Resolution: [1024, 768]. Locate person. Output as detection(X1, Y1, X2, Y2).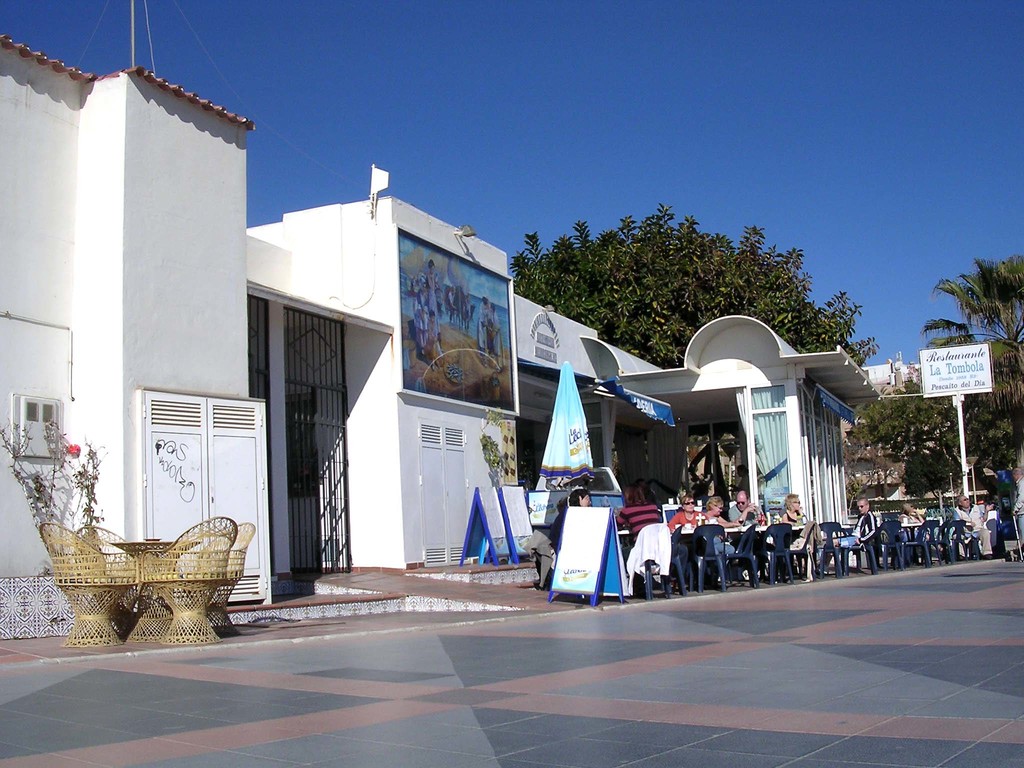
detection(778, 492, 808, 523).
